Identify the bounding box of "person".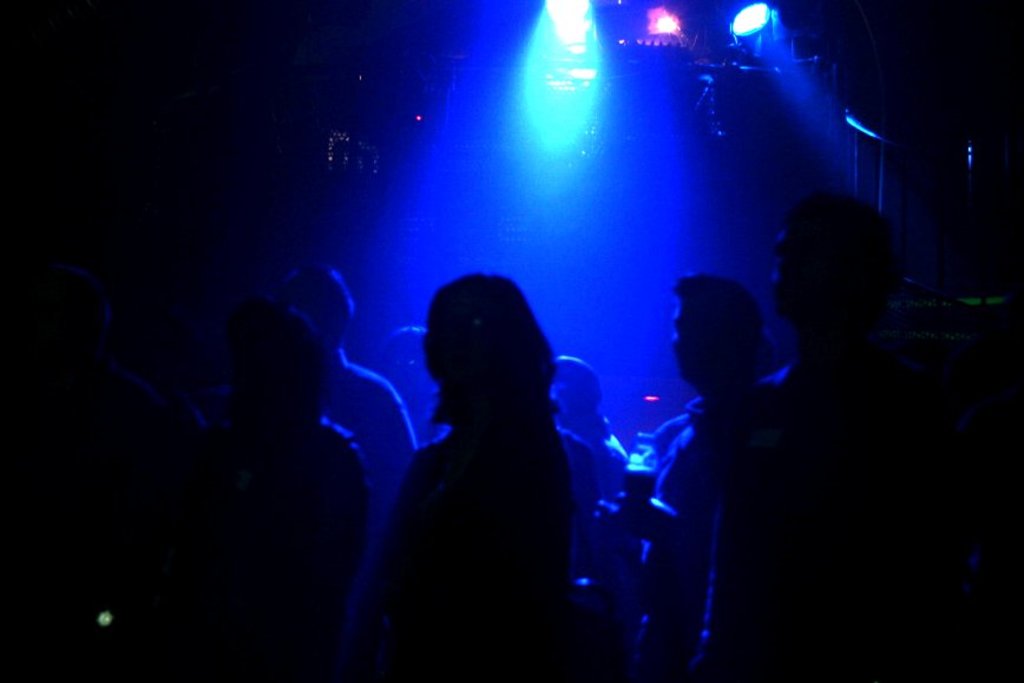
l=374, t=251, r=606, b=666.
